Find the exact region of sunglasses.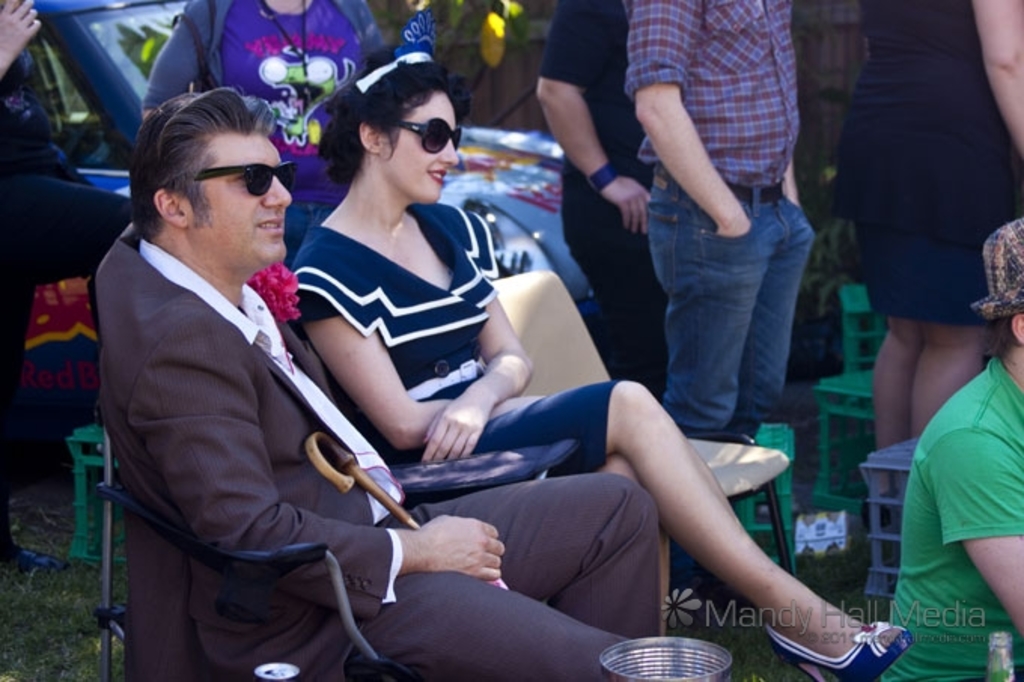
Exact region: x1=378 y1=108 x2=473 y2=169.
